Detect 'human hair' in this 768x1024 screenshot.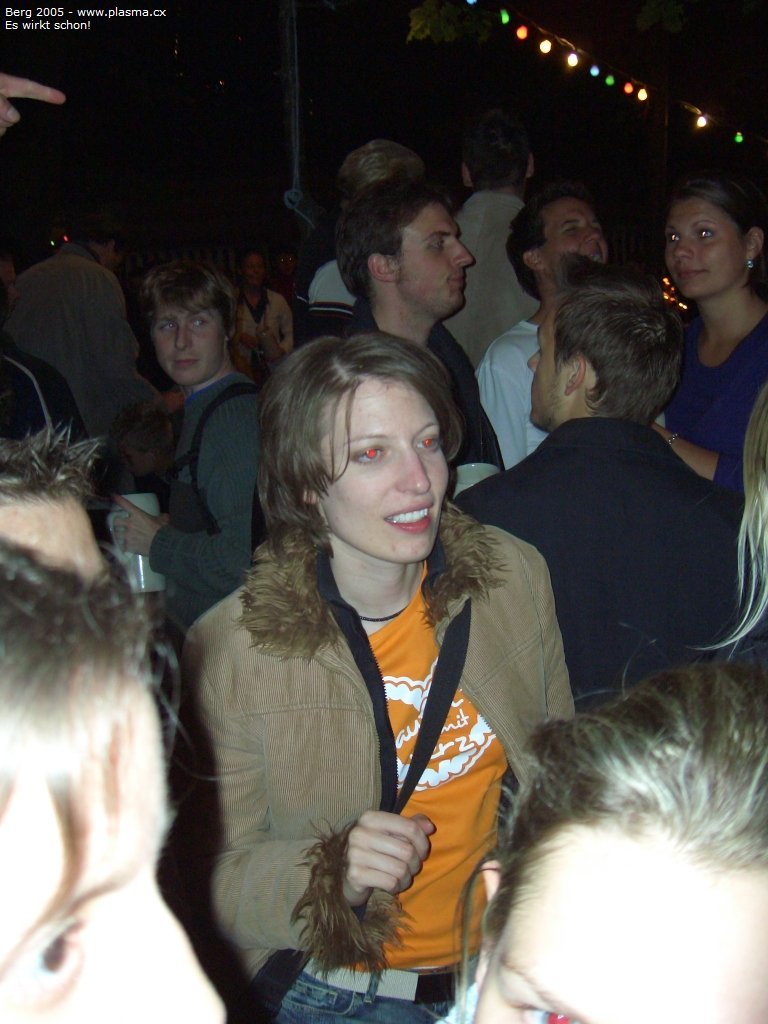
Detection: x1=137 y1=240 x2=247 y2=357.
